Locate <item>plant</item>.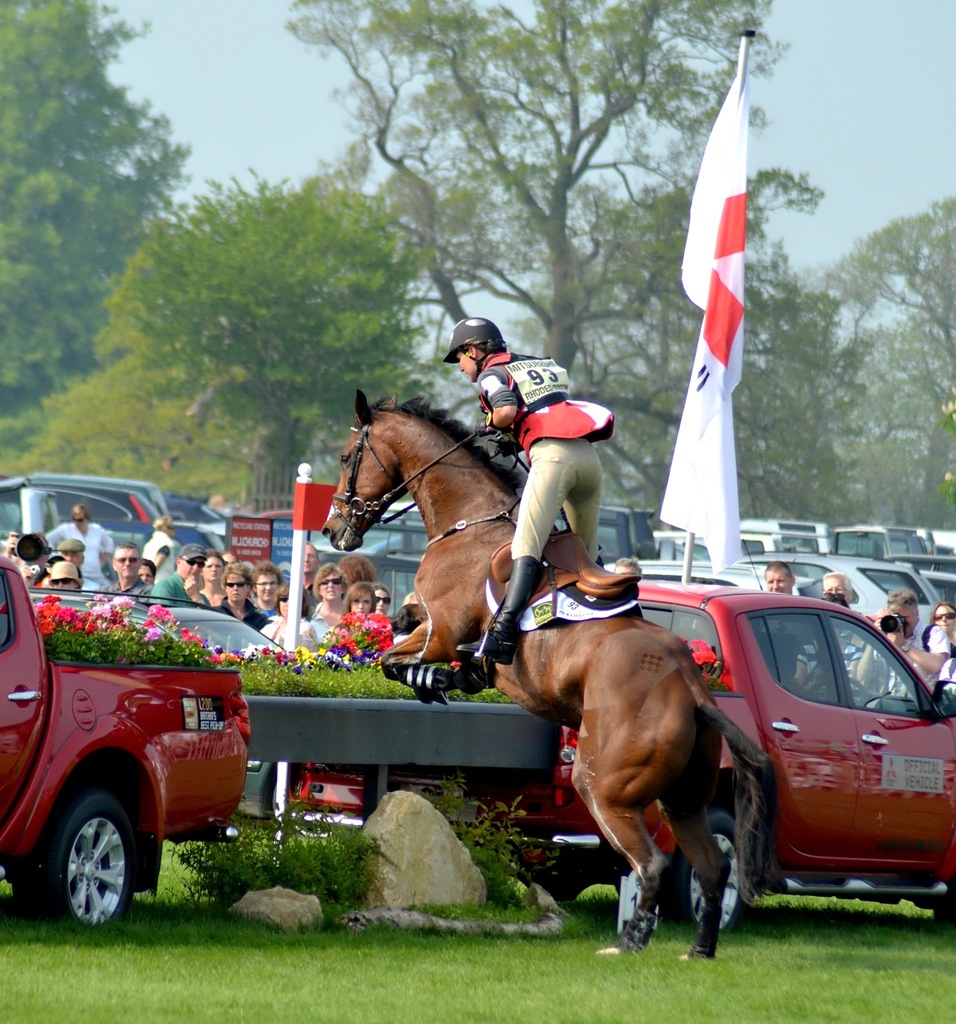
Bounding box: detection(52, 589, 234, 676).
